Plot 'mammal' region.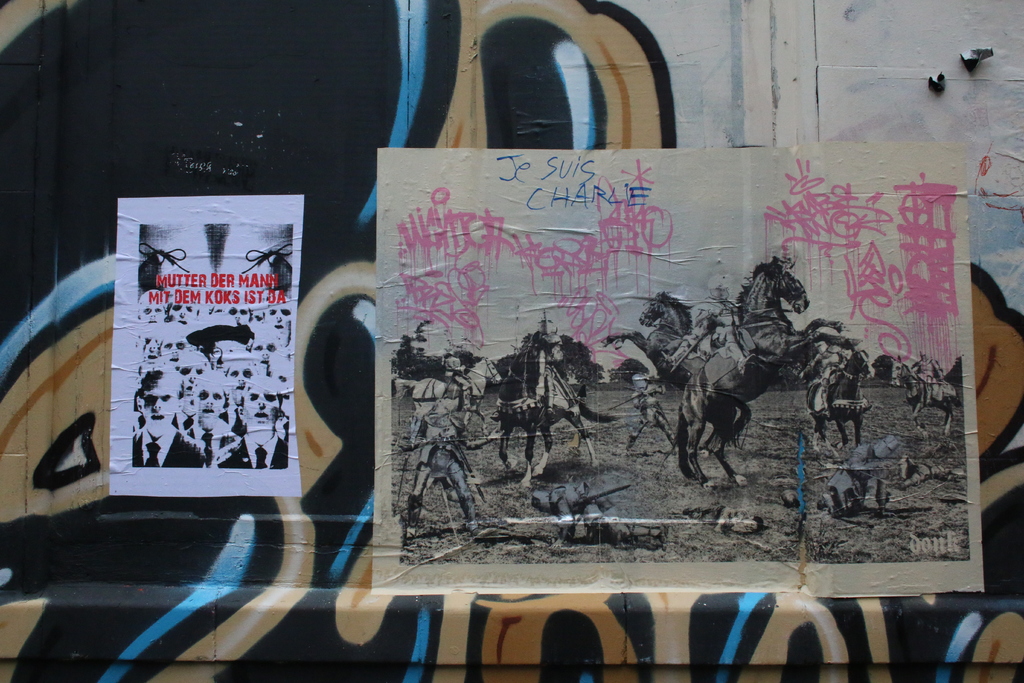
Plotted at <box>900,456,957,487</box>.
